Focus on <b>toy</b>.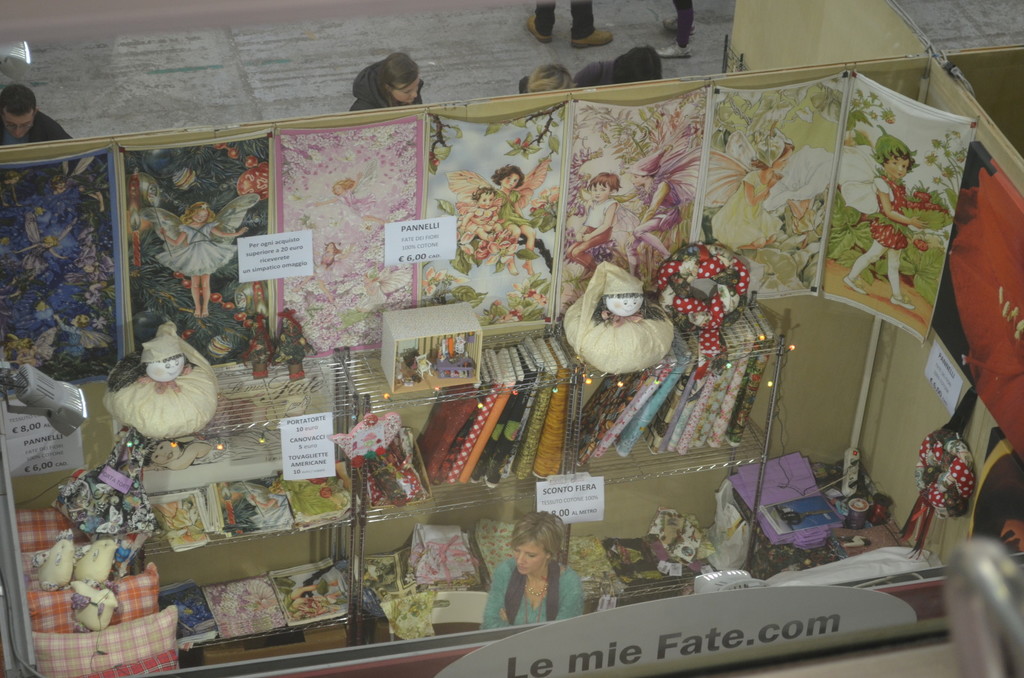
Focused at locate(564, 262, 673, 370).
